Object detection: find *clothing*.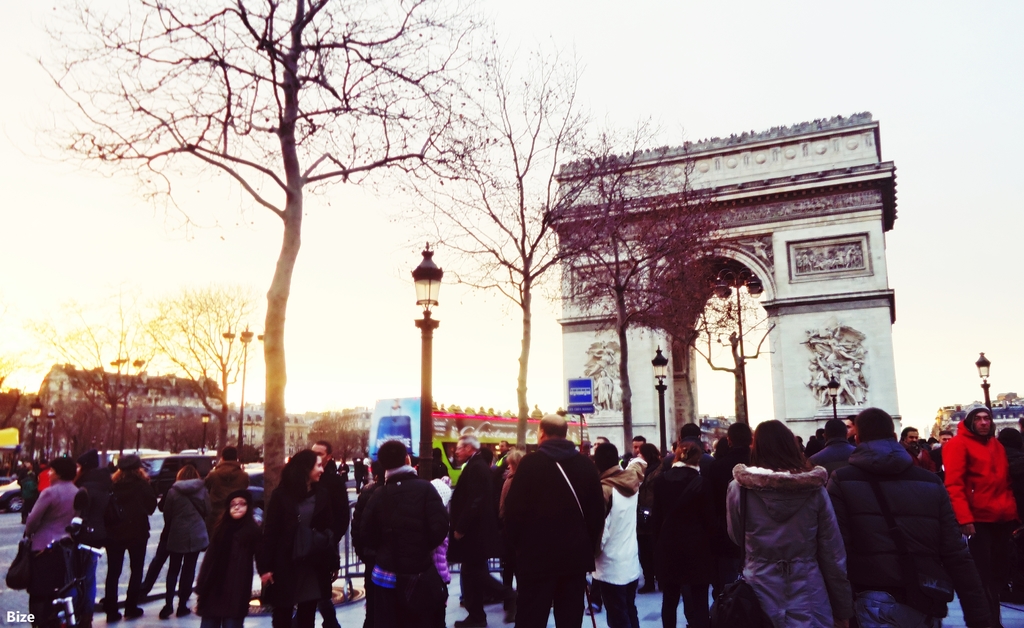
(x1=343, y1=457, x2=448, y2=617).
